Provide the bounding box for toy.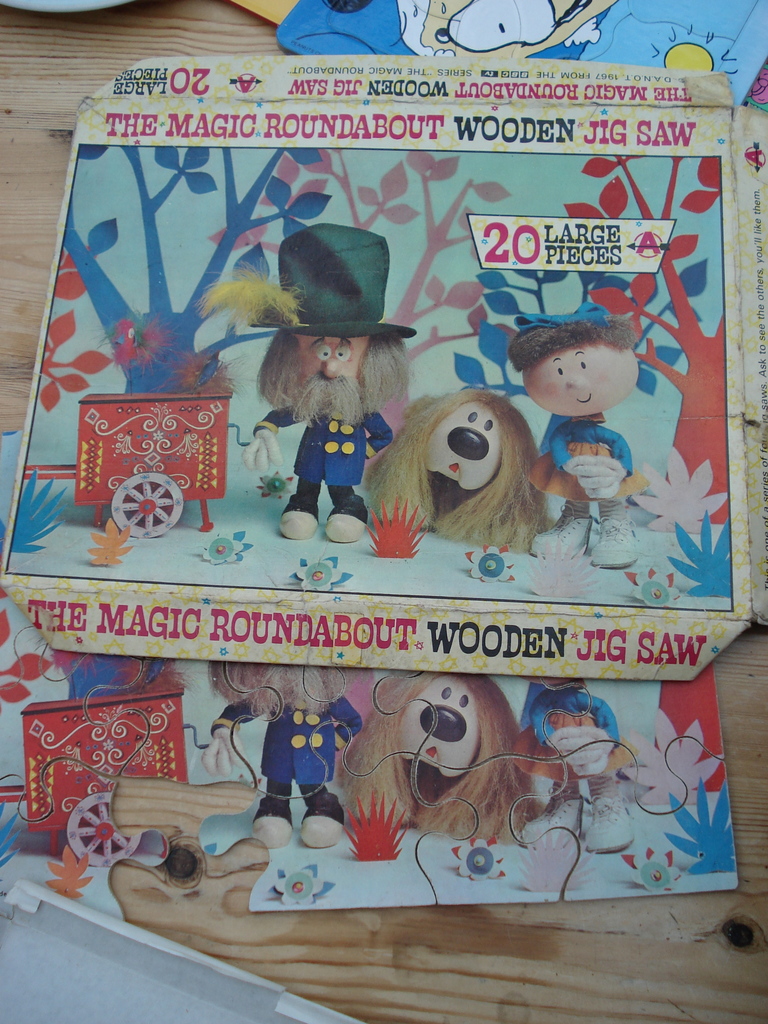
box(634, 659, 739, 822).
